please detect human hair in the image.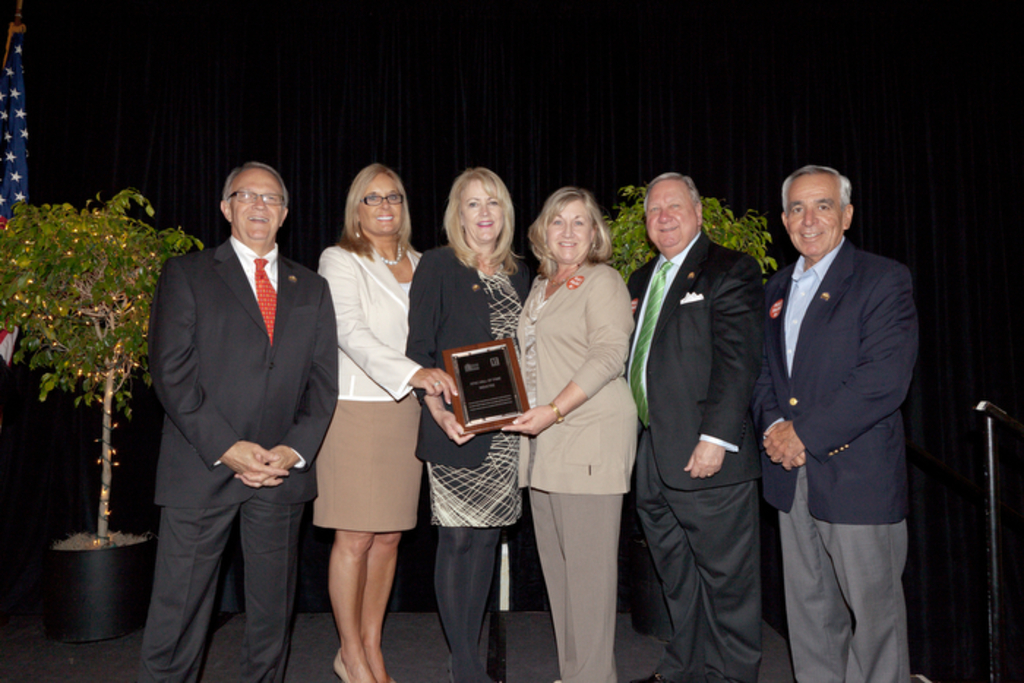
select_region(537, 183, 613, 278).
